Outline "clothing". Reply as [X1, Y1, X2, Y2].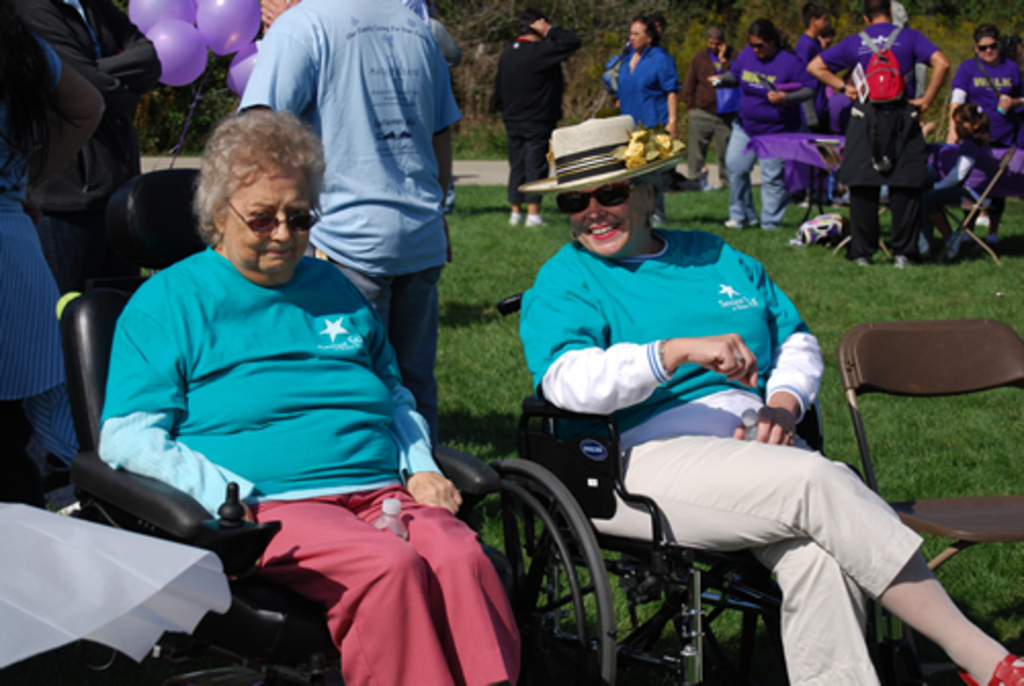
[242, 0, 463, 395].
